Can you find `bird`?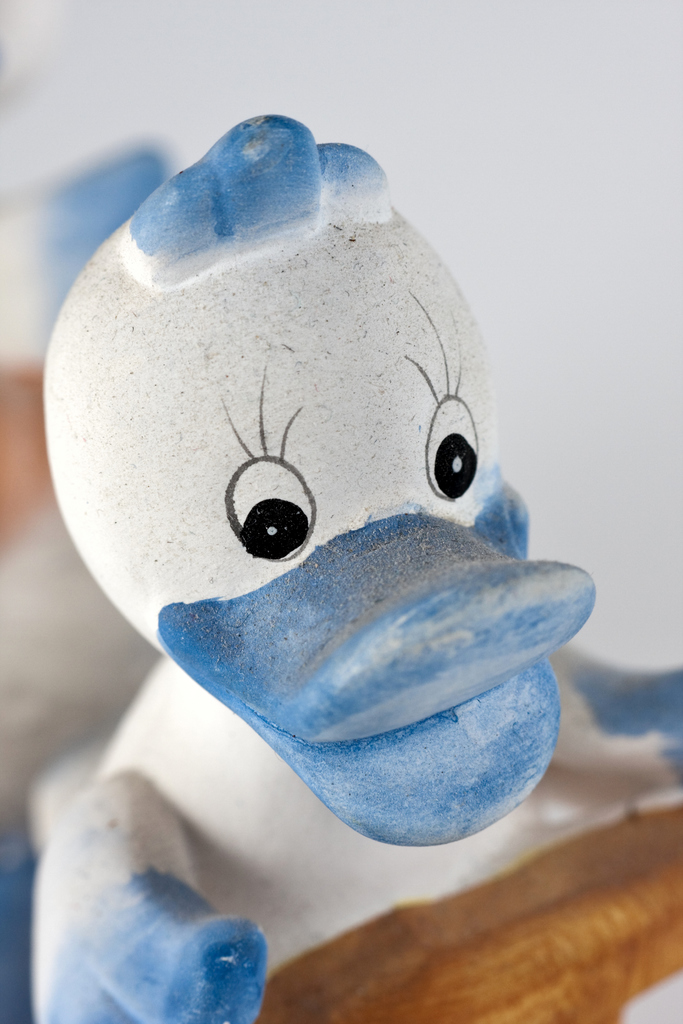
Yes, bounding box: 57/90/577/890.
